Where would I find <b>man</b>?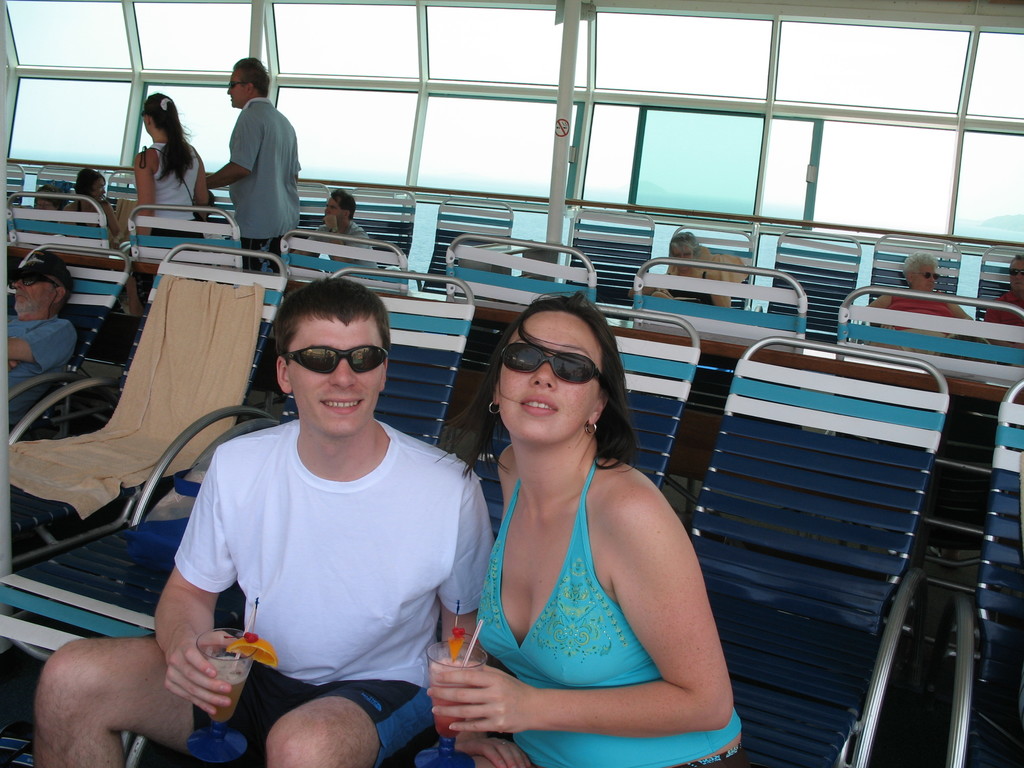
At <box>33,279,493,767</box>.
